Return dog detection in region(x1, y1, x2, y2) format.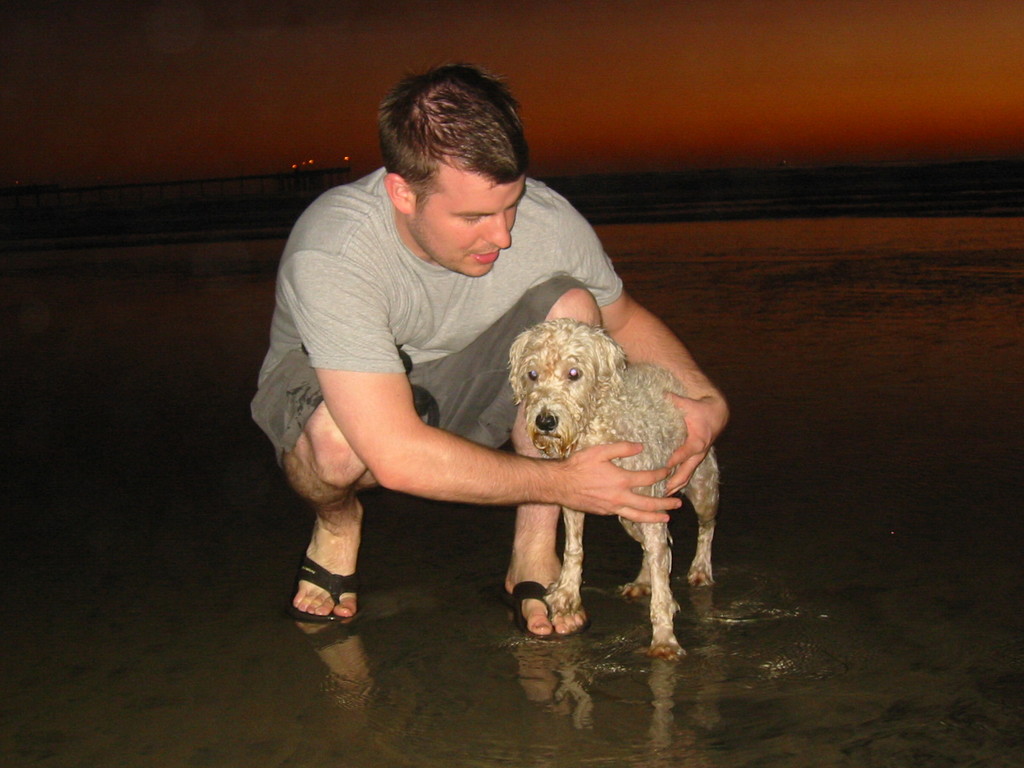
region(505, 319, 721, 661).
